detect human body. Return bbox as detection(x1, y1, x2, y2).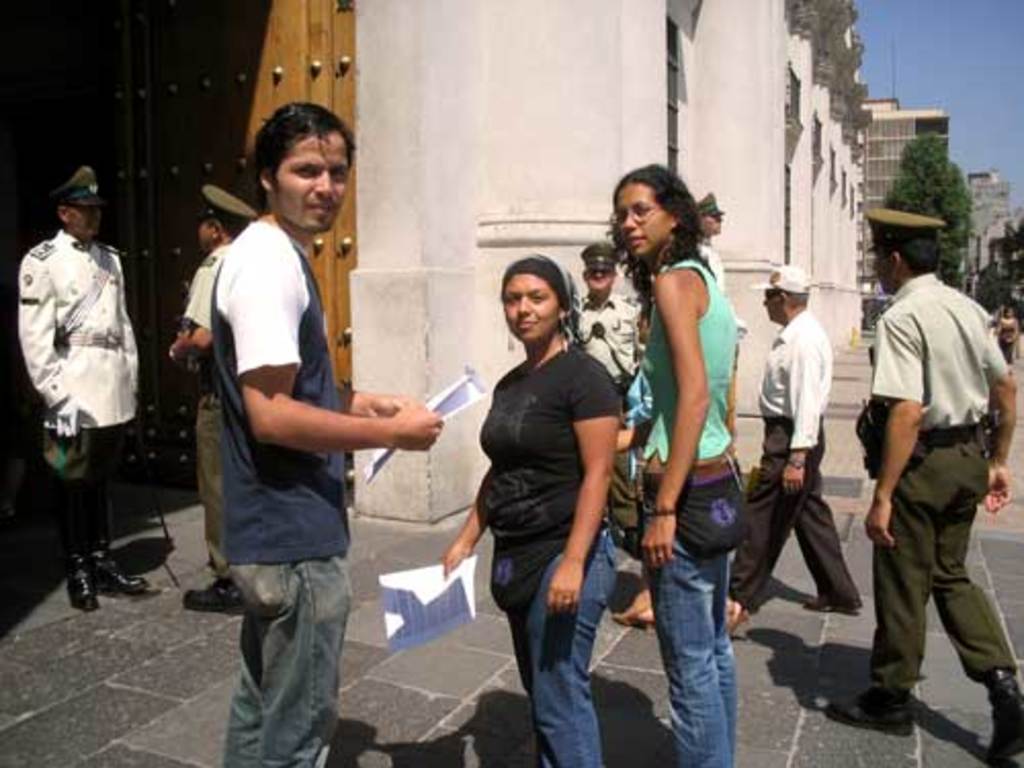
detection(160, 82, 391, 756).
